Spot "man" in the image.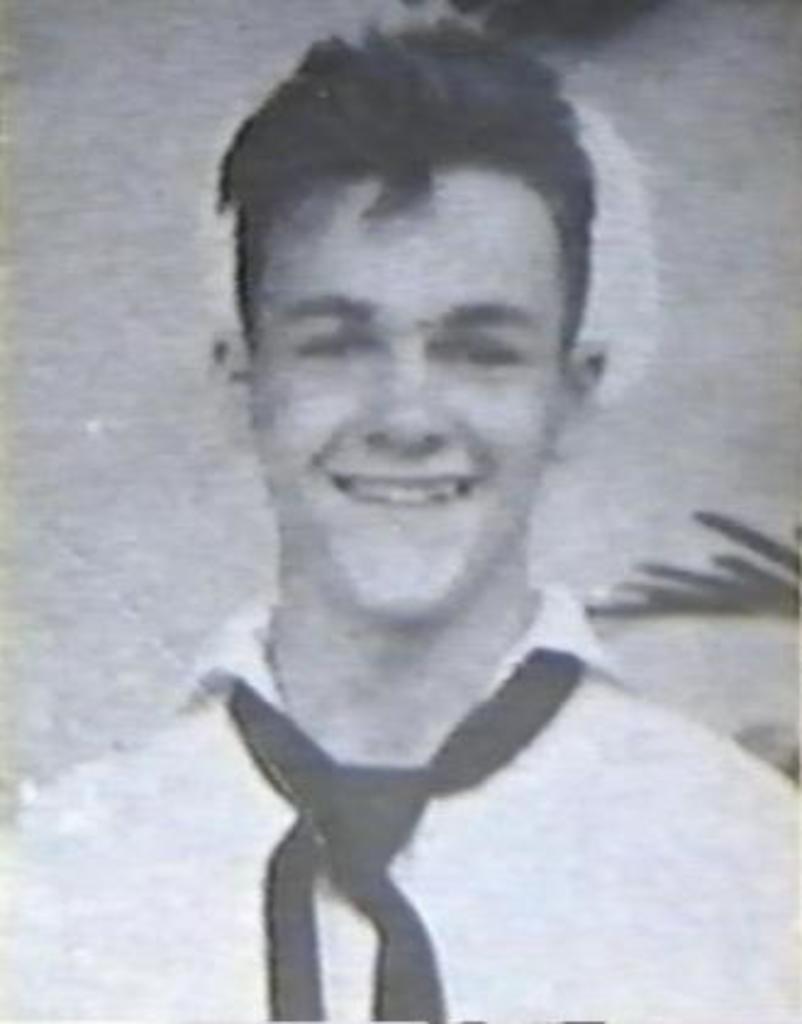
"man" found at box=[0, 27, 792, 1022].
